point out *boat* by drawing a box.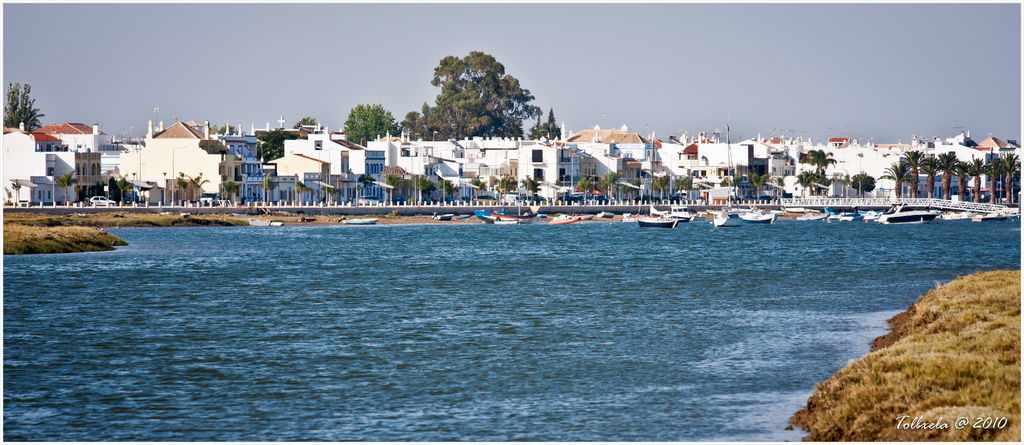
[x1=181, y1=209, x2=191, y2=217].
